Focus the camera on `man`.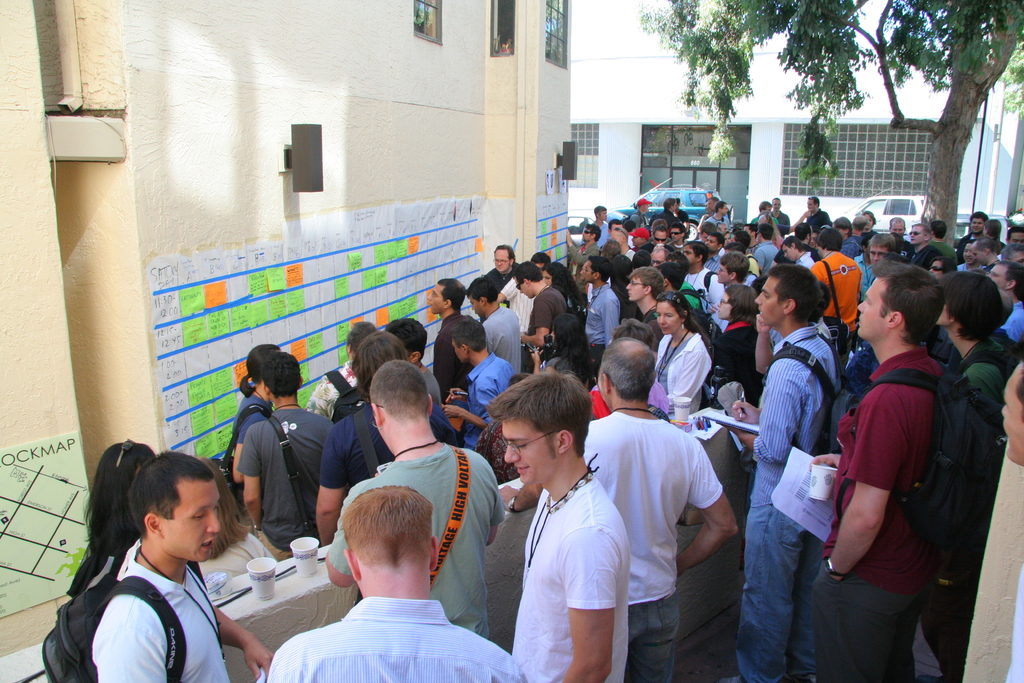
Focus region: box(662, 245, 701, 309).
